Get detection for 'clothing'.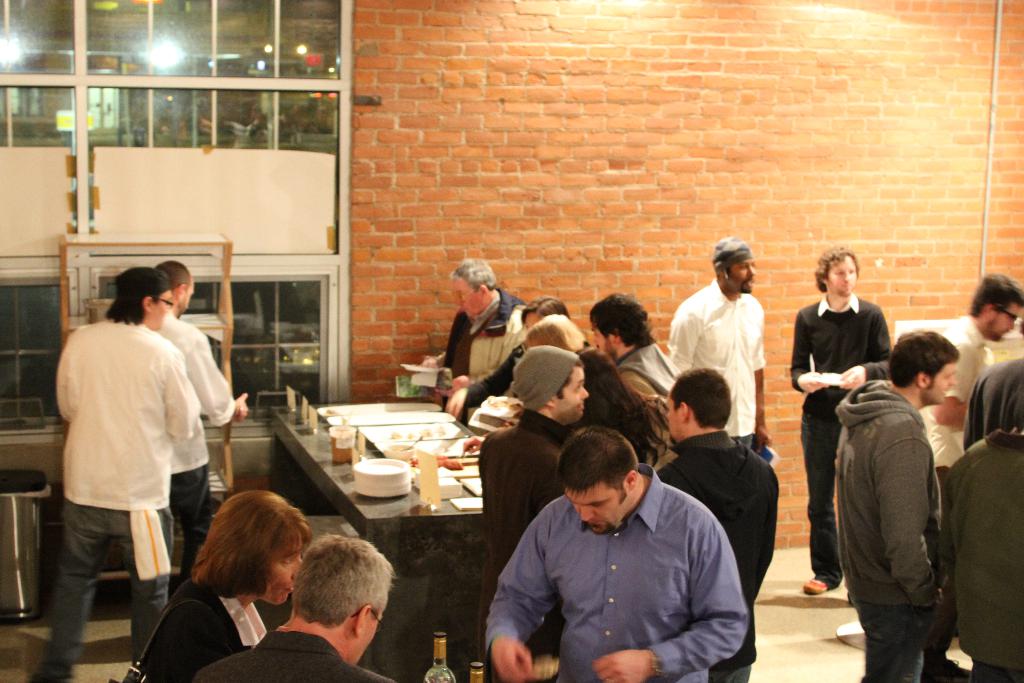
Detection: {"left": 834, "top": 375, "right": 947, "bottom": 680}.
